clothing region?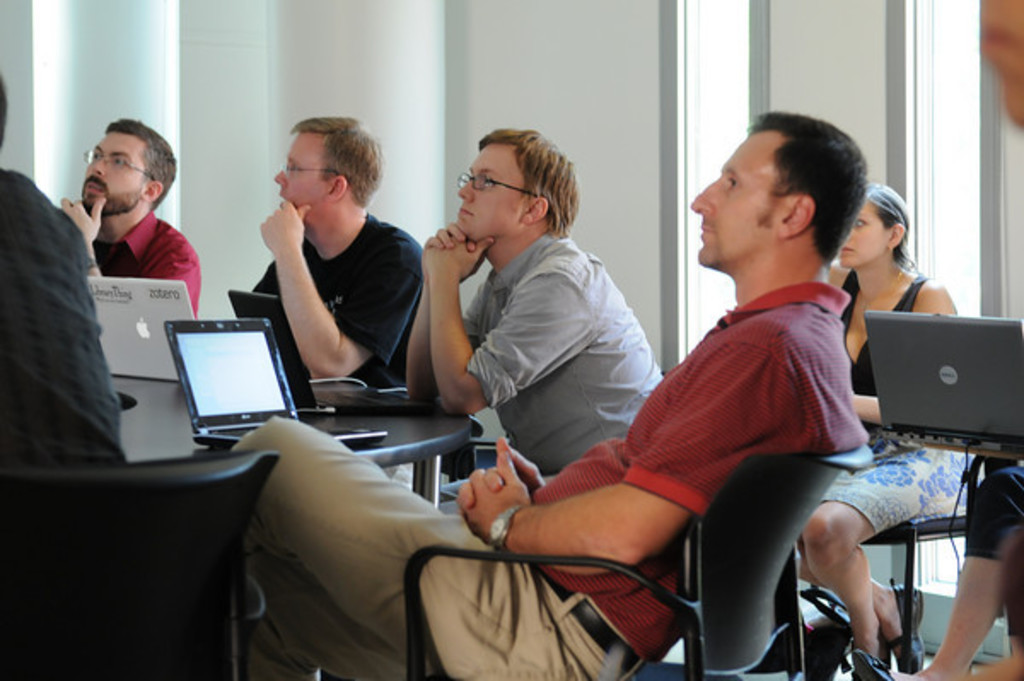
[x1=0, y1=164, x2=128, y2=469]
